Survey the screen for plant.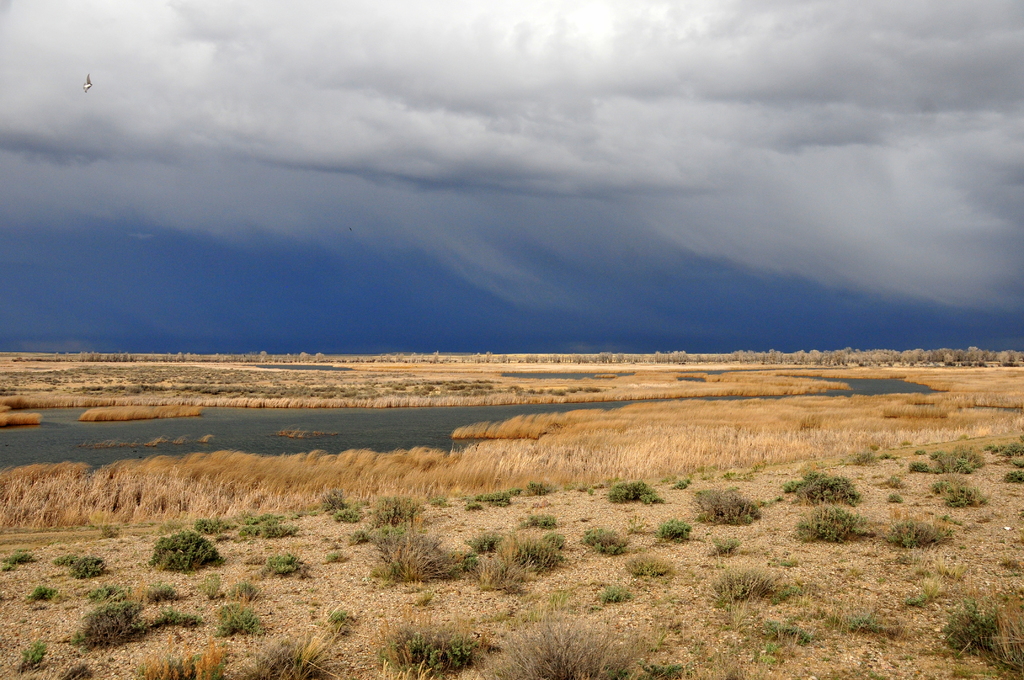
Survey found: bbox=[855, 437, 920, 464].
